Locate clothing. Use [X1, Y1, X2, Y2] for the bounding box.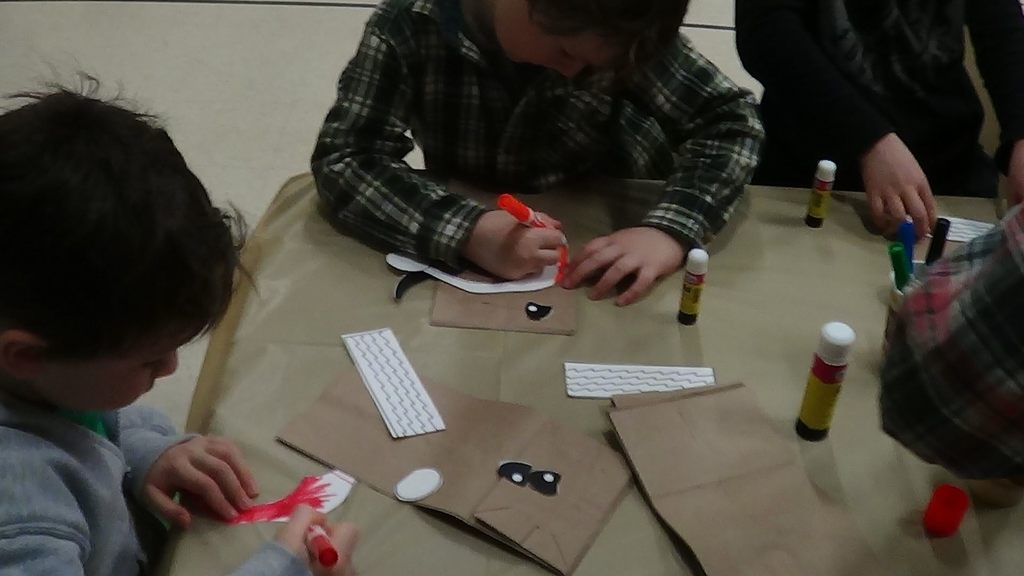
[740, 0, 1023, 209].
